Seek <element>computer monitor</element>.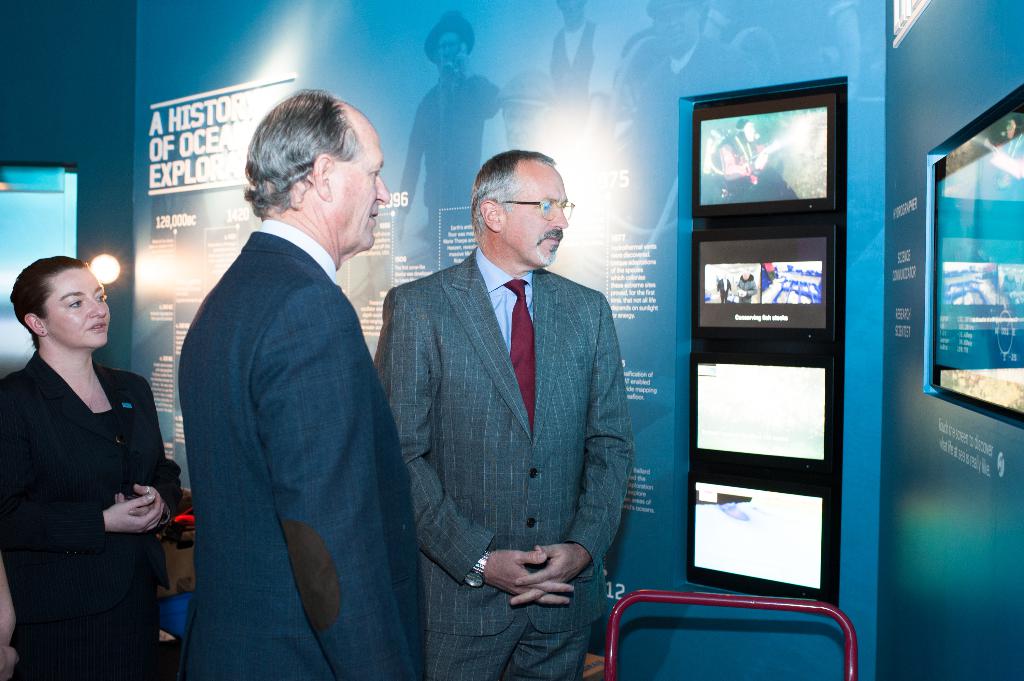
pyautogui.locateOnScreen(692, 91, 840, 221).
